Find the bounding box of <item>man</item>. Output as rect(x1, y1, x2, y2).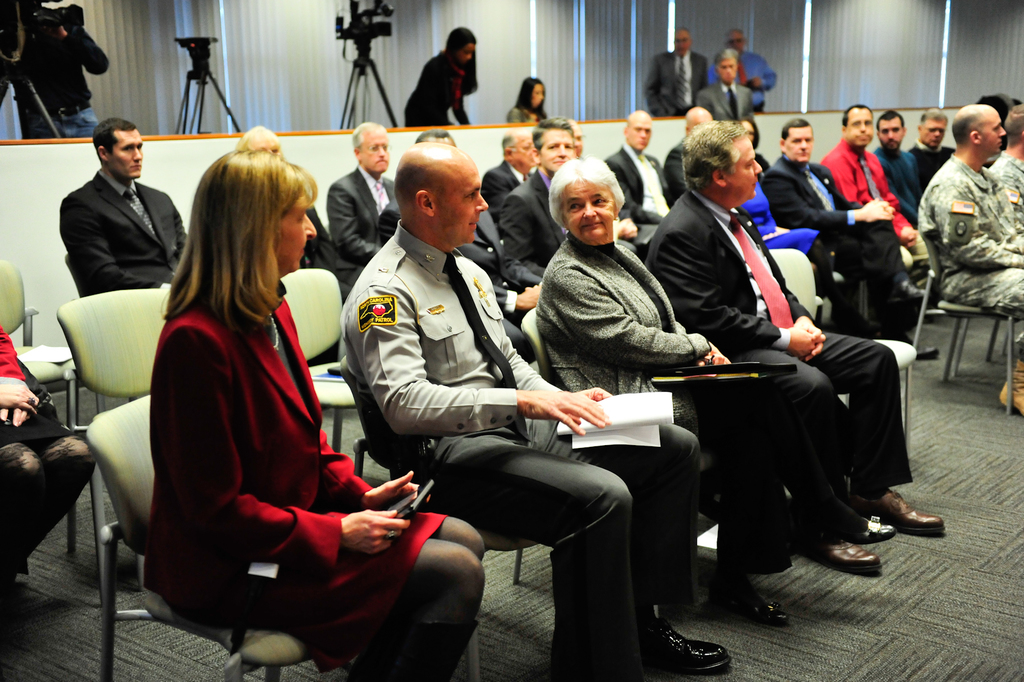
rect(604, 107, 677, 221).
